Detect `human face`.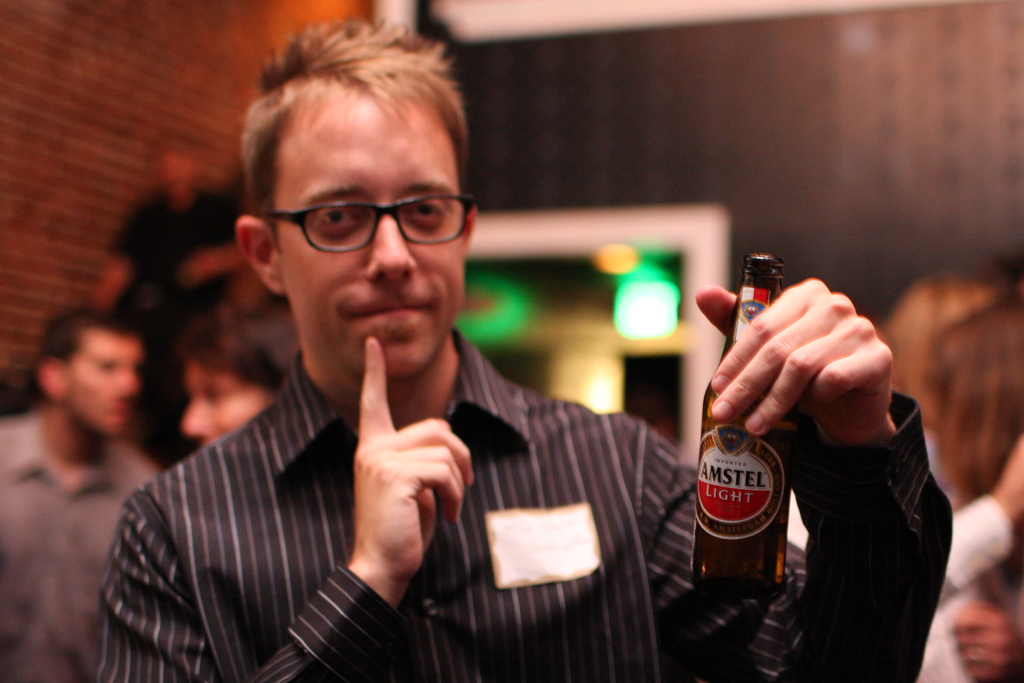
Detected at 63 328 140 436.
